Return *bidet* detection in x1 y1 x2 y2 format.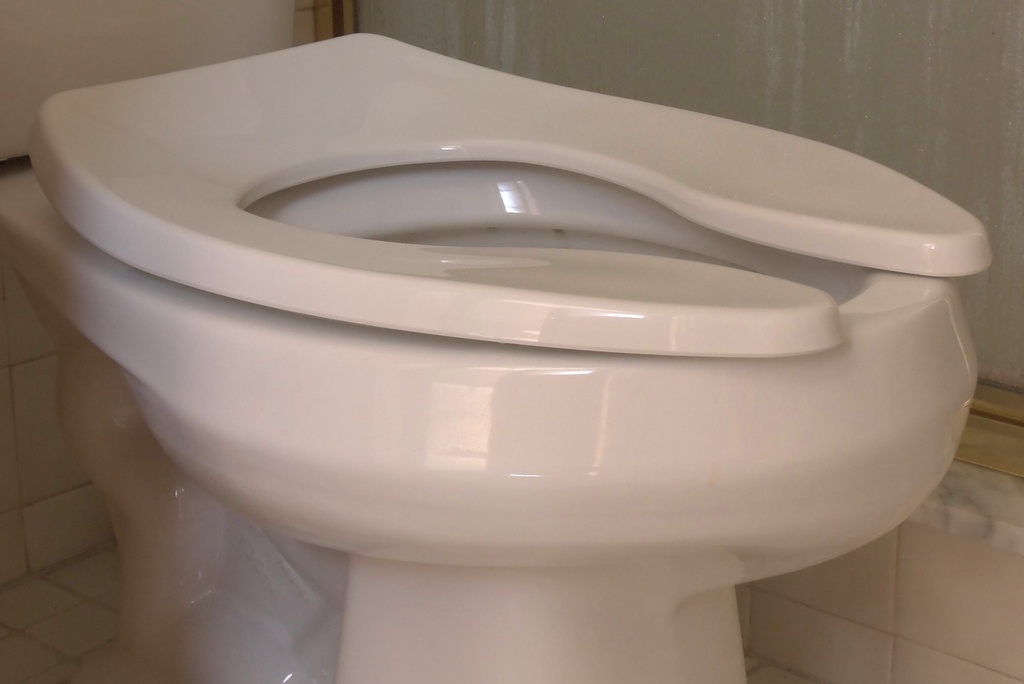
1 30 990 683.
